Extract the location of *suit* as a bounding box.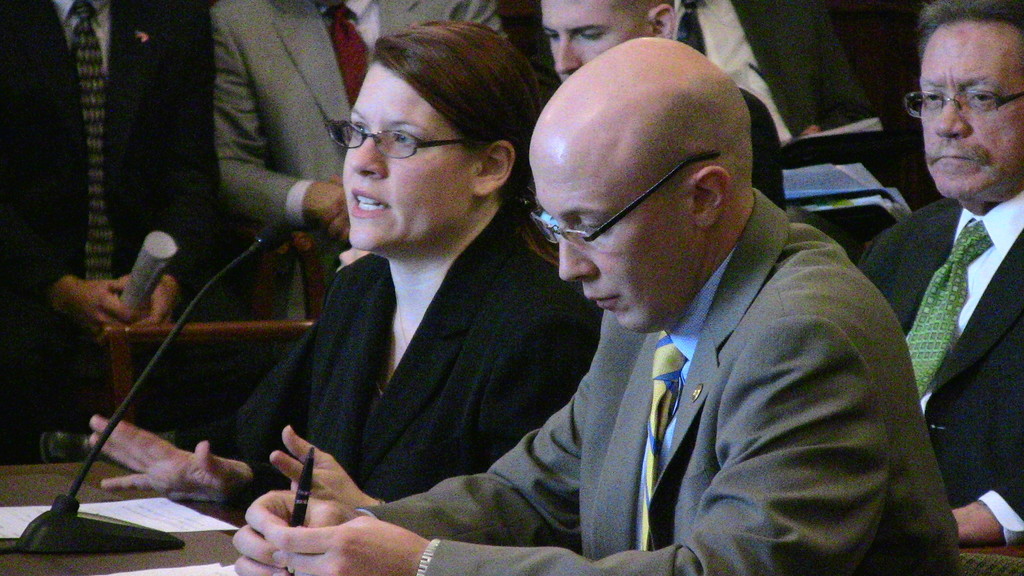
bbox=[354, 185, 961, 575].
